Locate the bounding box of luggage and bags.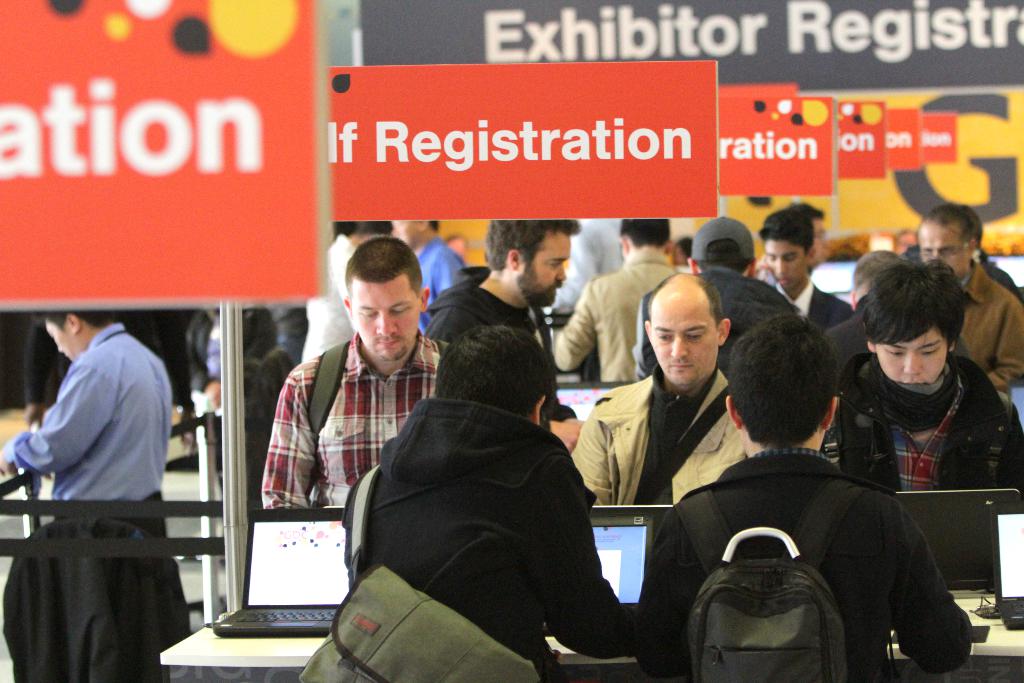
Bounding box: locate(834, 362, 1010, 497).
